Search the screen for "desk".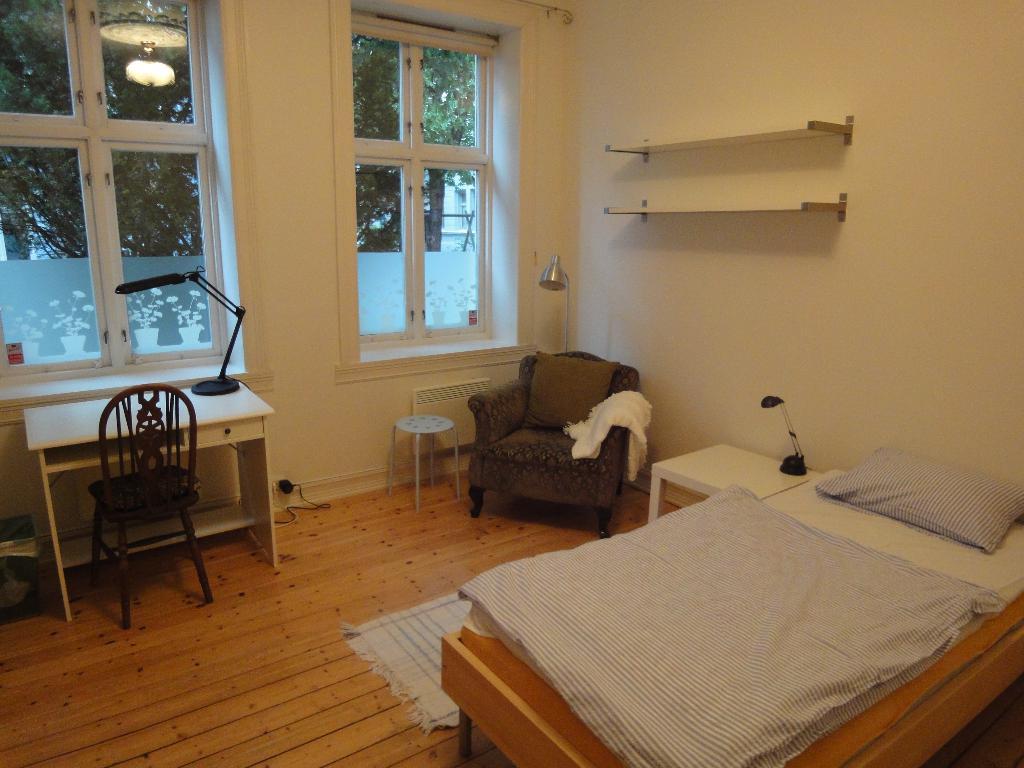
Found at select_region(20, 379, 277, 618).
